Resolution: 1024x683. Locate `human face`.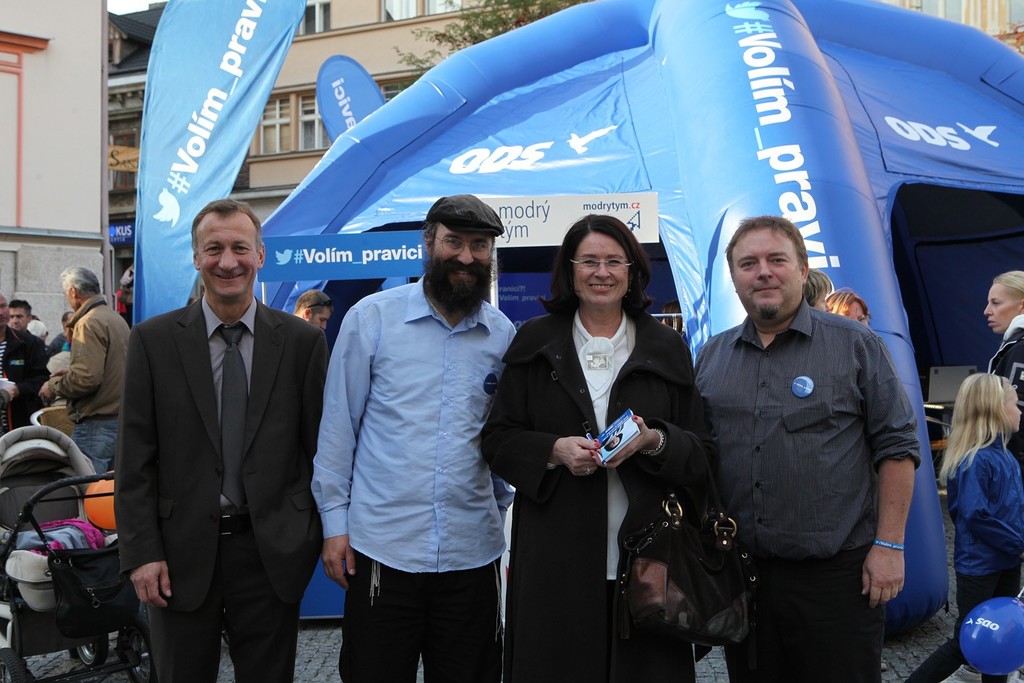
431,224,493,308.
